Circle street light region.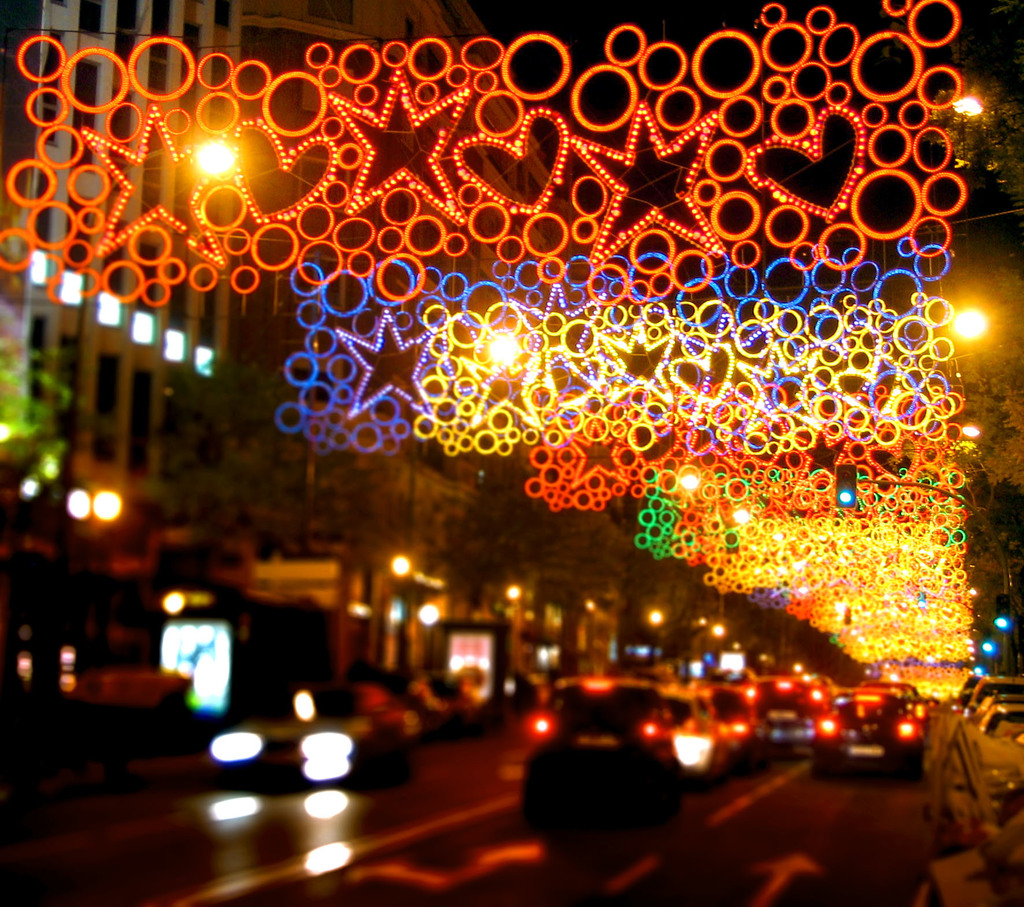
Region: l=461, t=571, r=524, b=612.
